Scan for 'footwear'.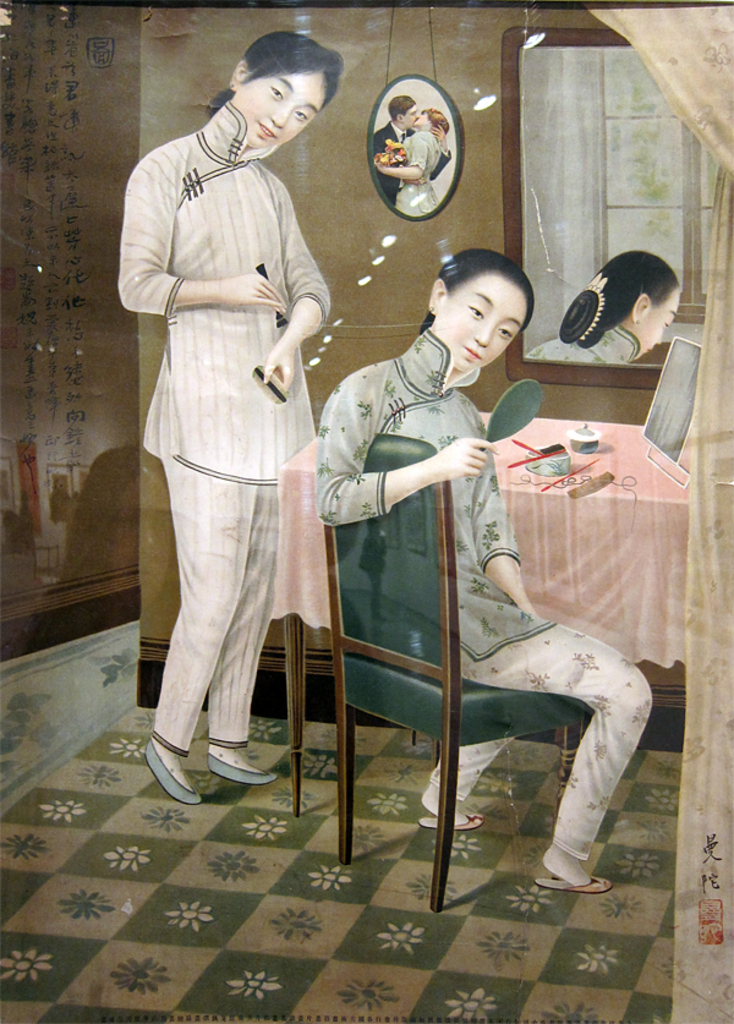
Scan result: bbox(144, 713, 236, 793).
